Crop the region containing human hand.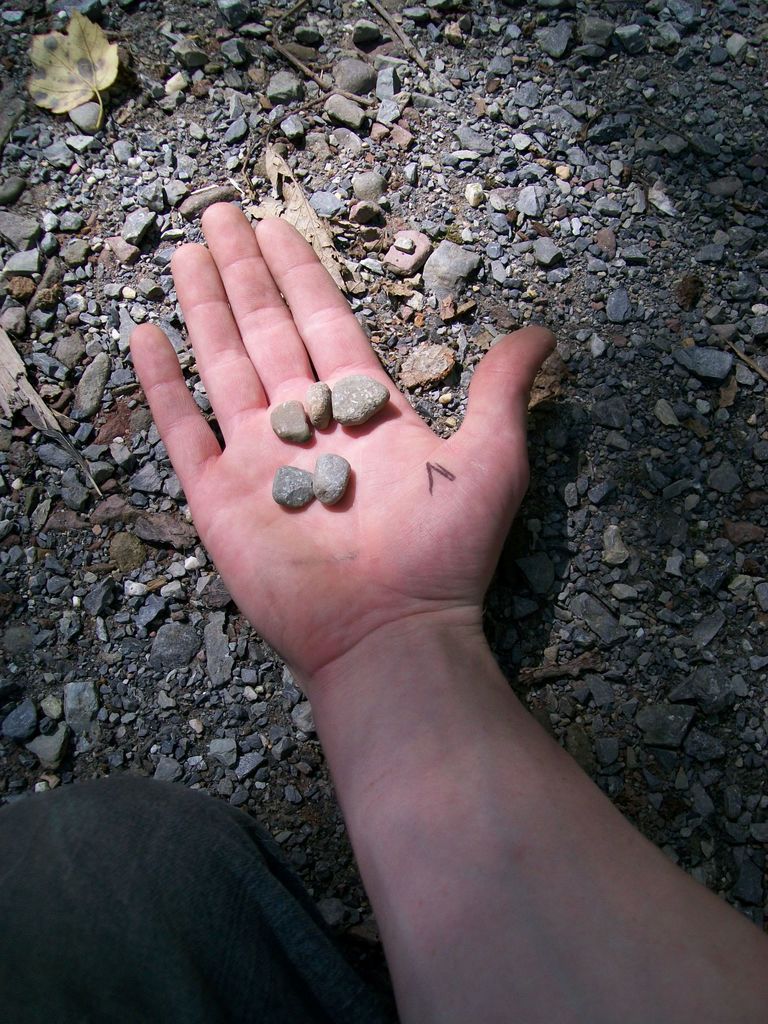
Crop region: box(128, 198, 563, 675).
